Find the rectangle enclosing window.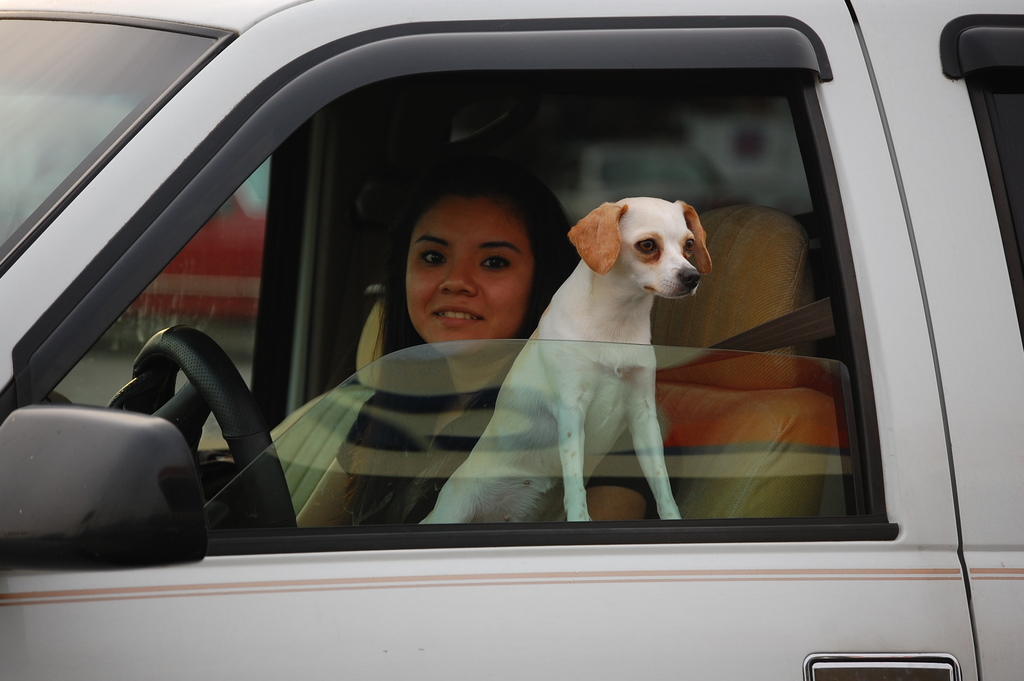
0/63/877/566.
